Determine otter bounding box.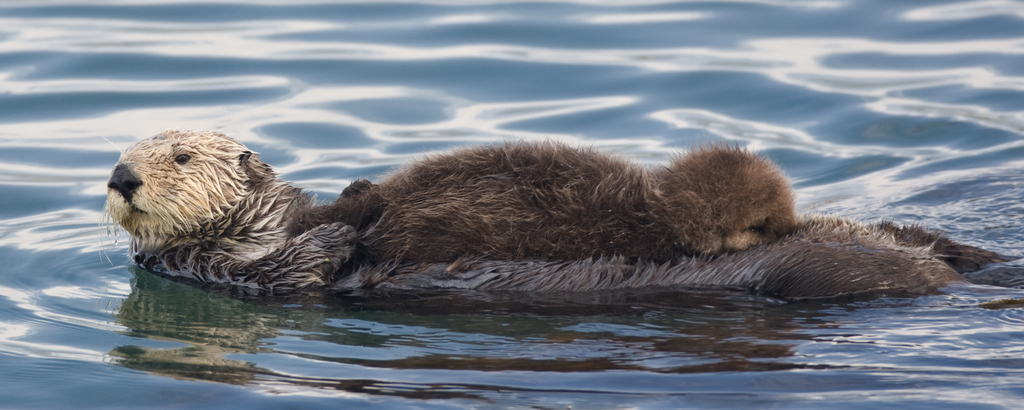
Determined: pyautogui.locateOnScreen(140, 208, 1023, 306).
